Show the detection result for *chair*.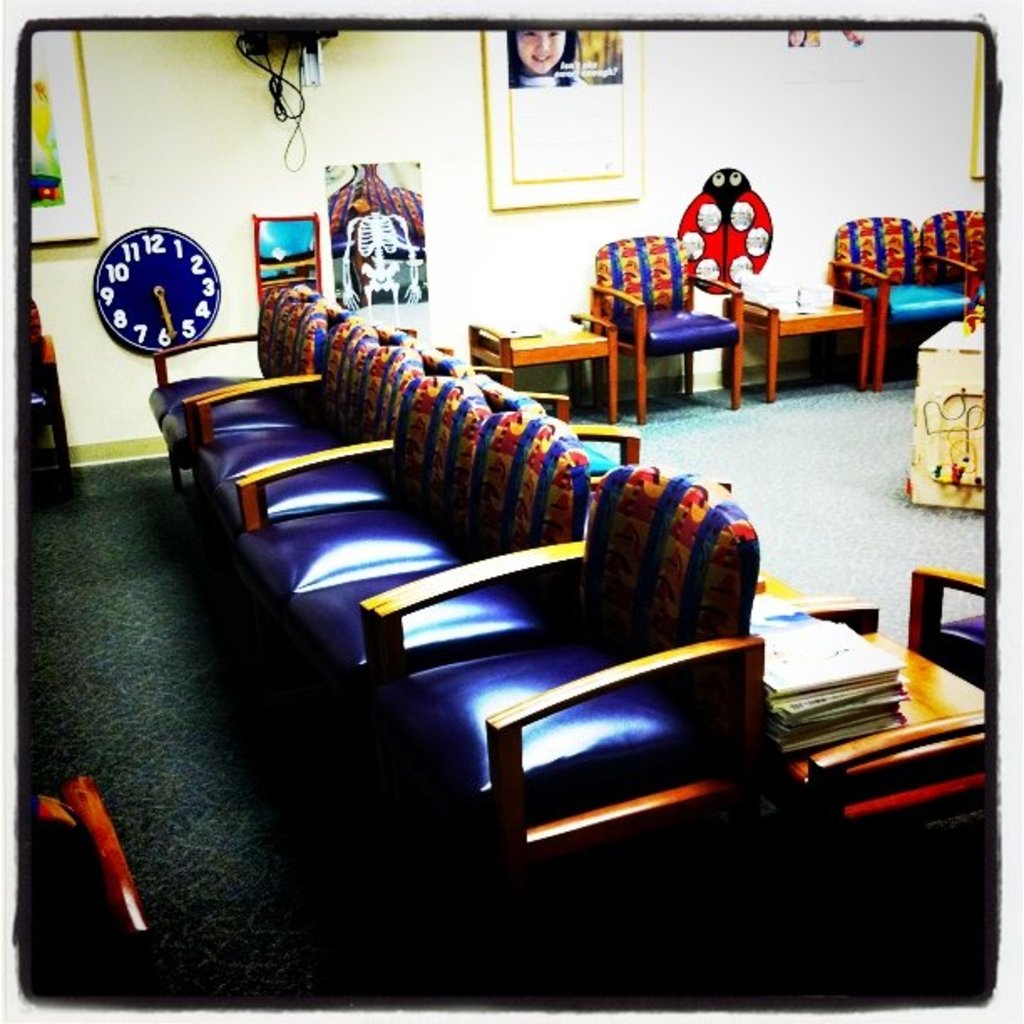
18:293:72:515.
